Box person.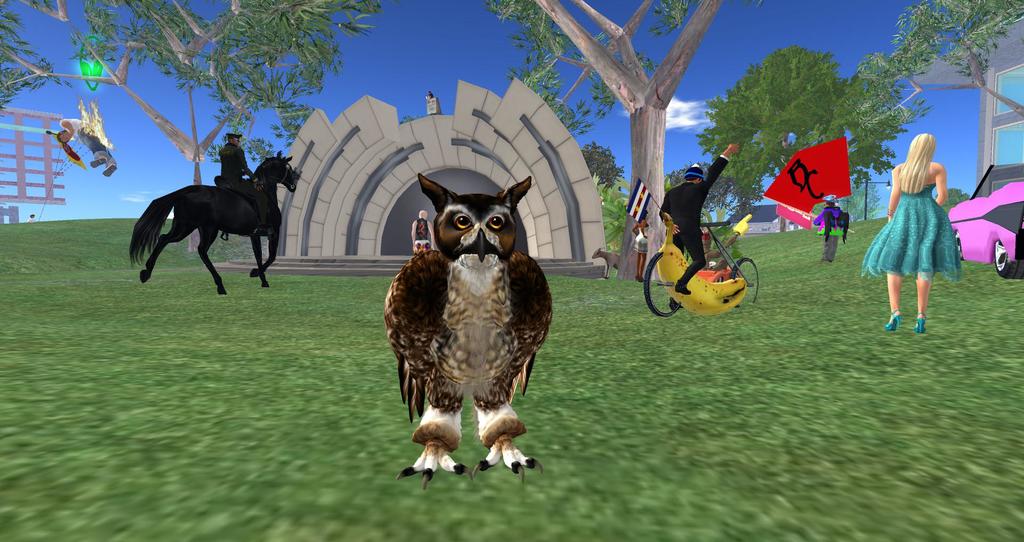
select_region(879, 123, 958, 333).
